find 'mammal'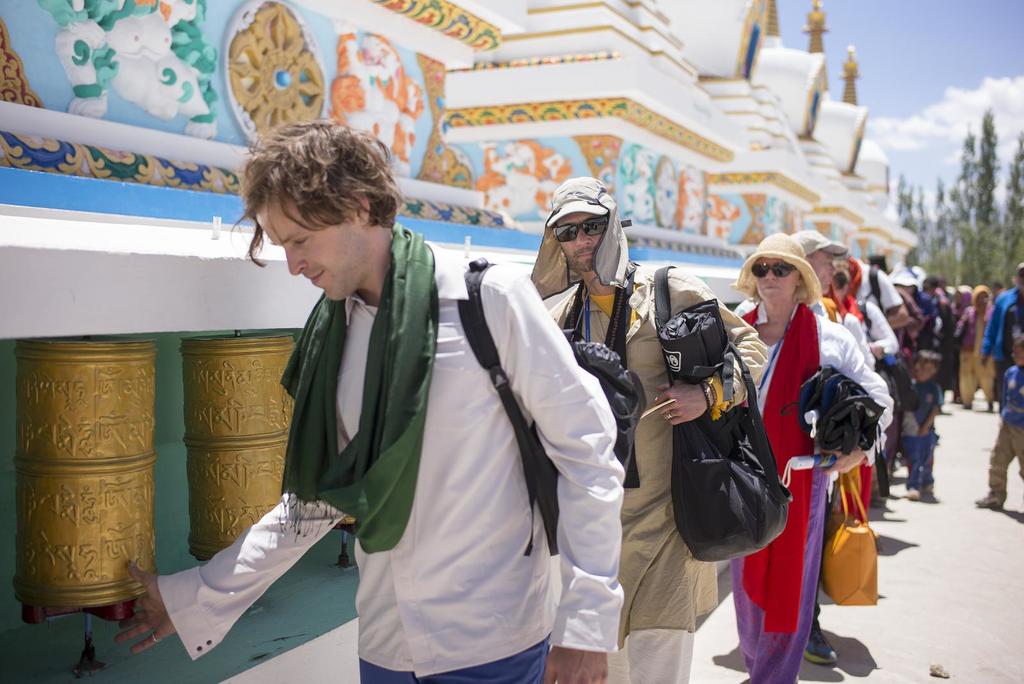
(534,177,769,683)
